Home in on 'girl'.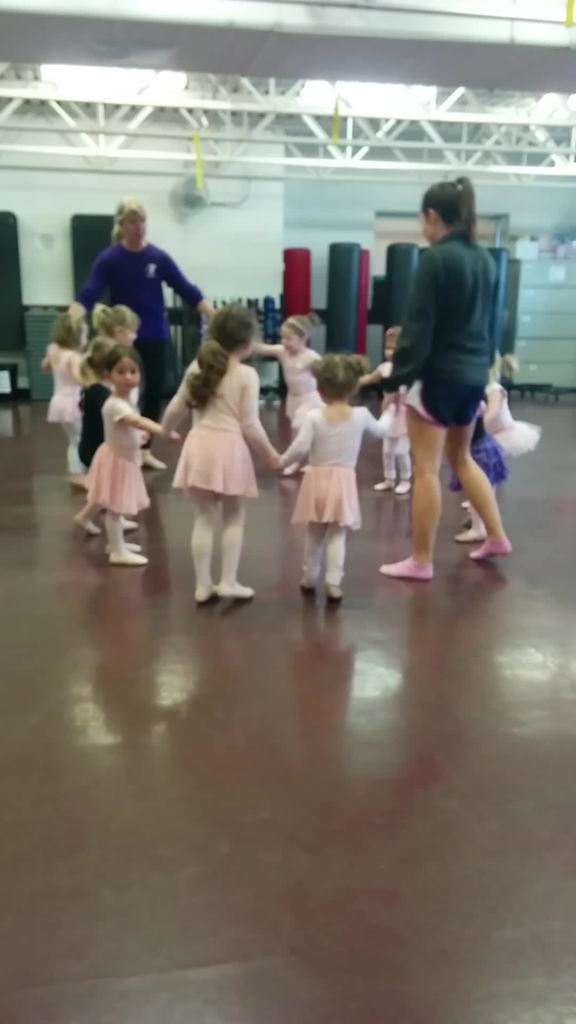
Homed in at <region>84, 349, 177, 563</region>.
